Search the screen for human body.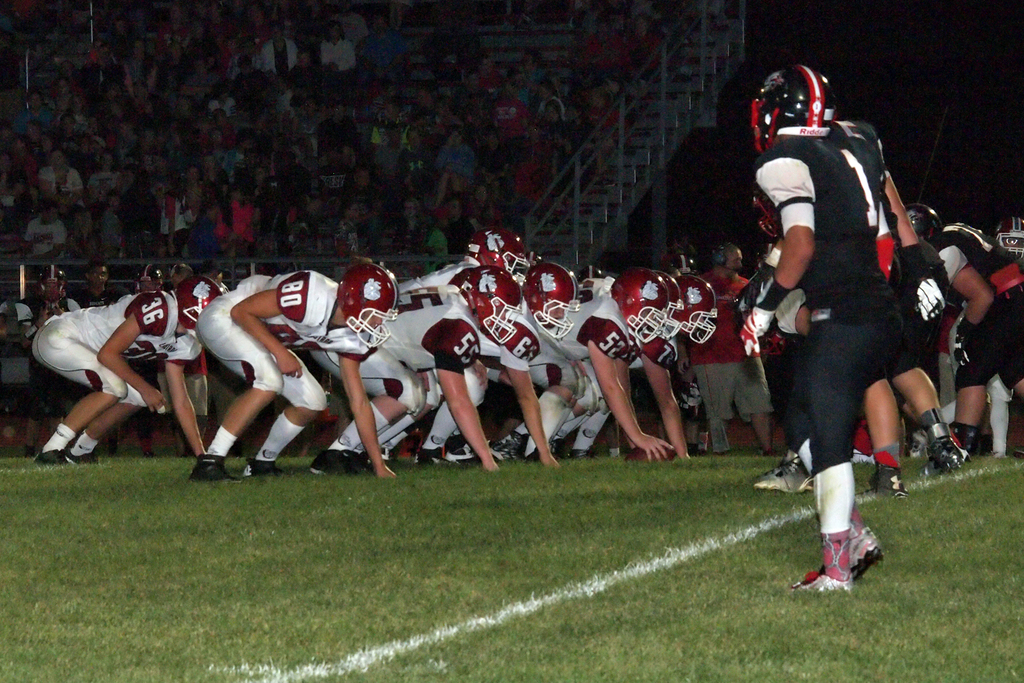
Found at 0, 7, 618, 286.
